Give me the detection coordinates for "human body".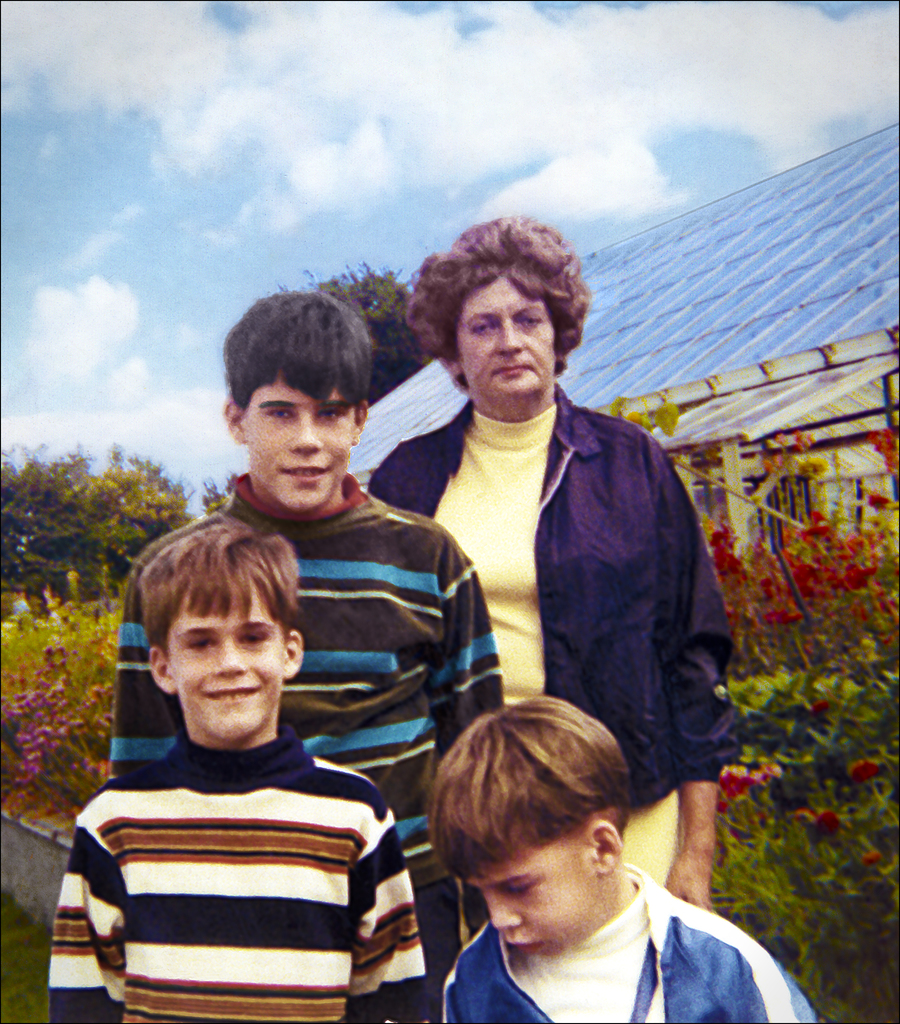
(left=106, top=285, right=512, bottom=986).
